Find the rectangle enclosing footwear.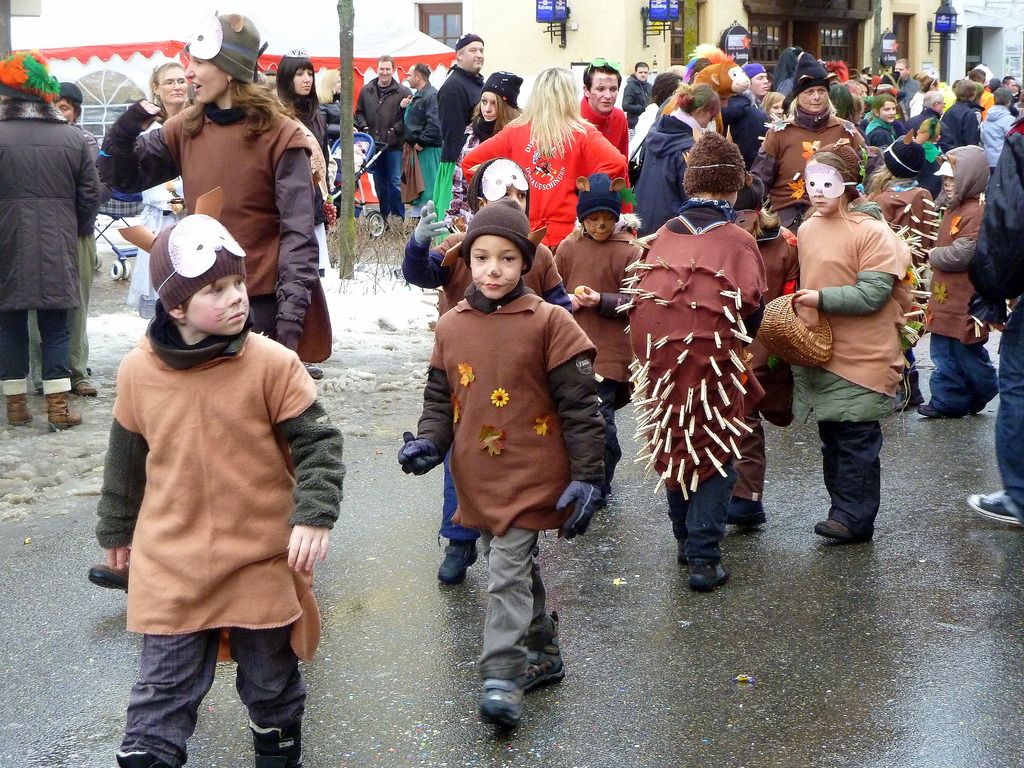
[x1=920, y1=405, x2=964, y2=420].
